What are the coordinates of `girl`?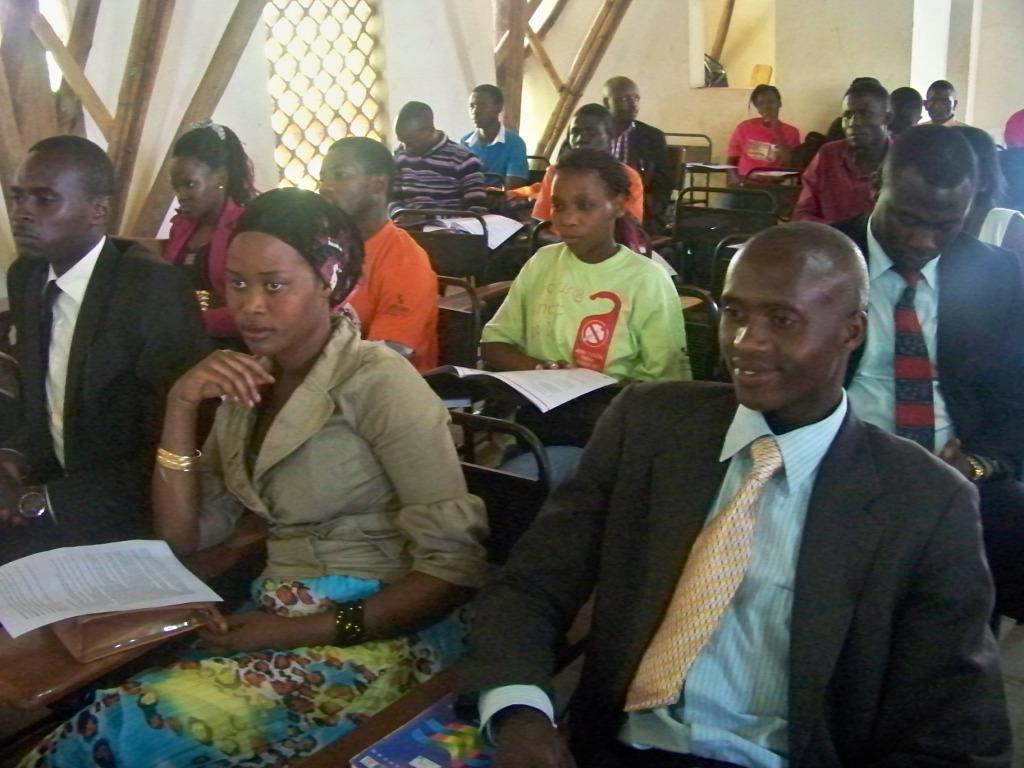
<bbox>472, 150, 694, 481</bbox>.
